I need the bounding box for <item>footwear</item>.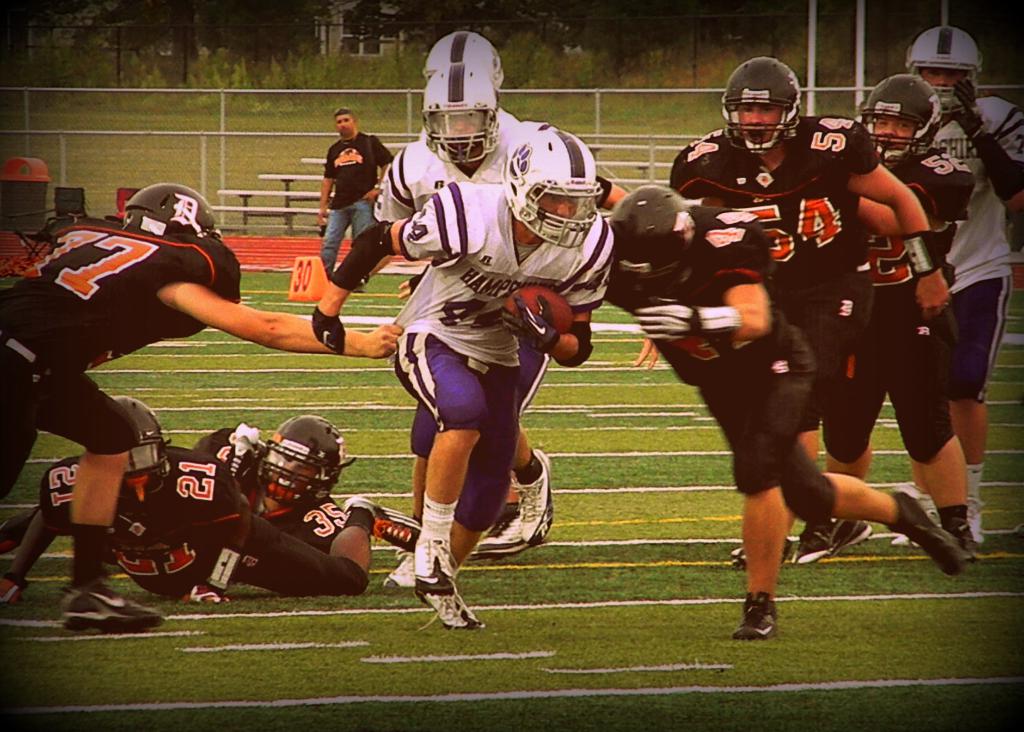
Here it is: 887, 488, 967, 578.
